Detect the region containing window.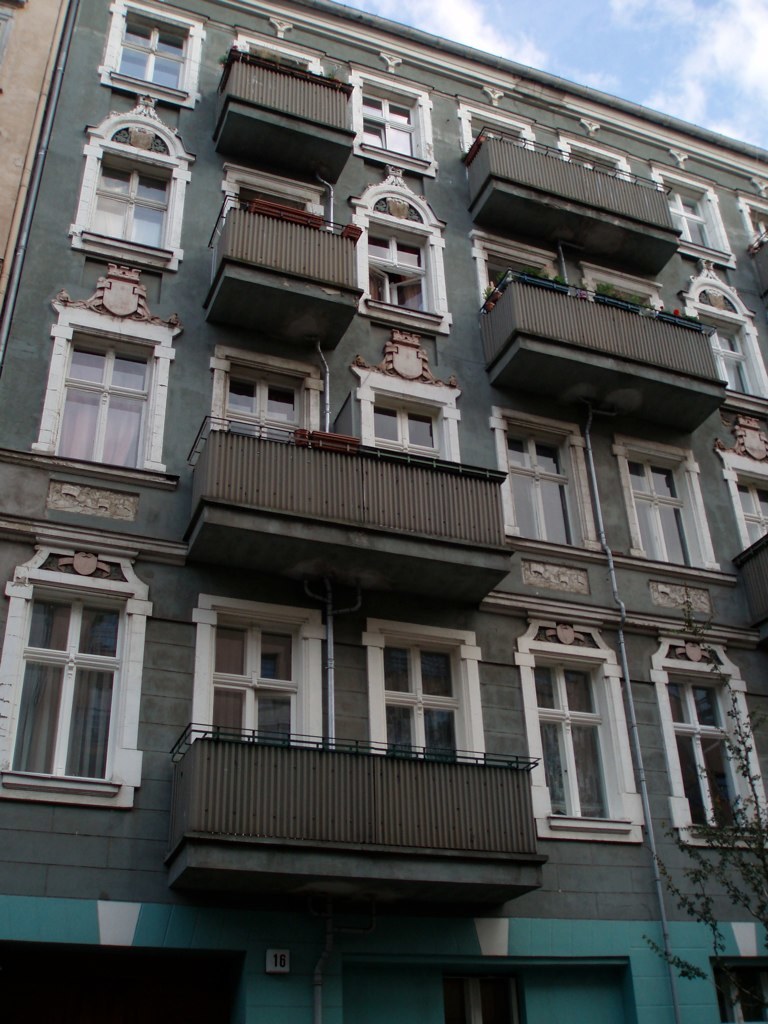
<box>97,0,196,109</box>.
